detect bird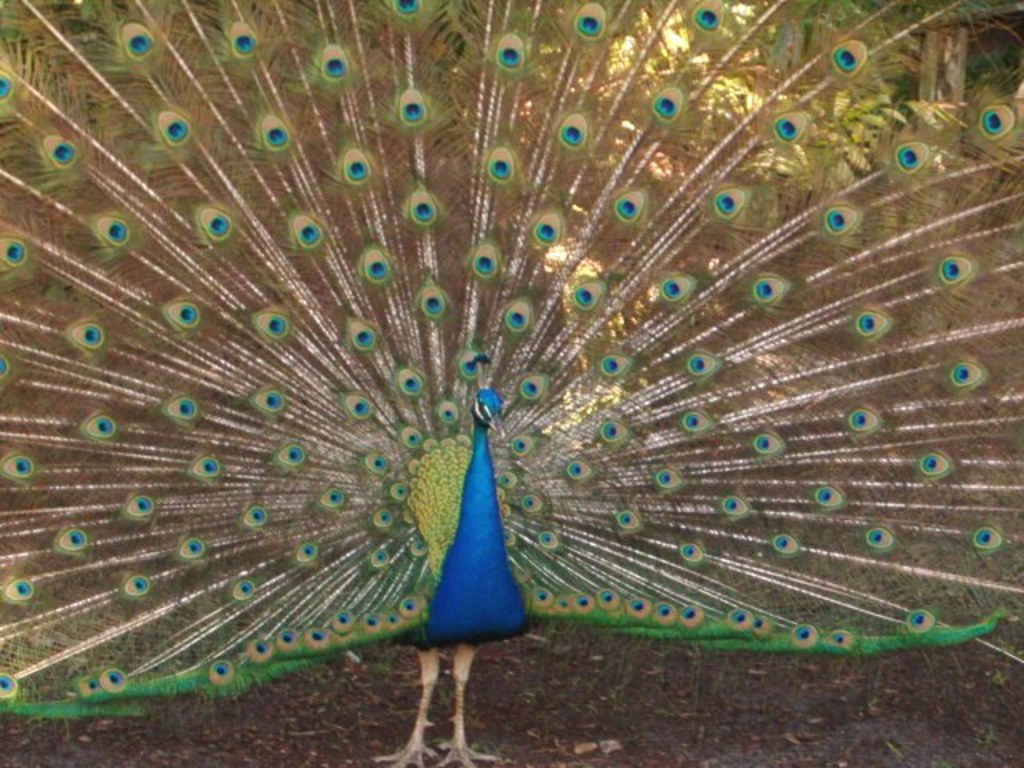
select_region(2, 0, 1023, 693)
